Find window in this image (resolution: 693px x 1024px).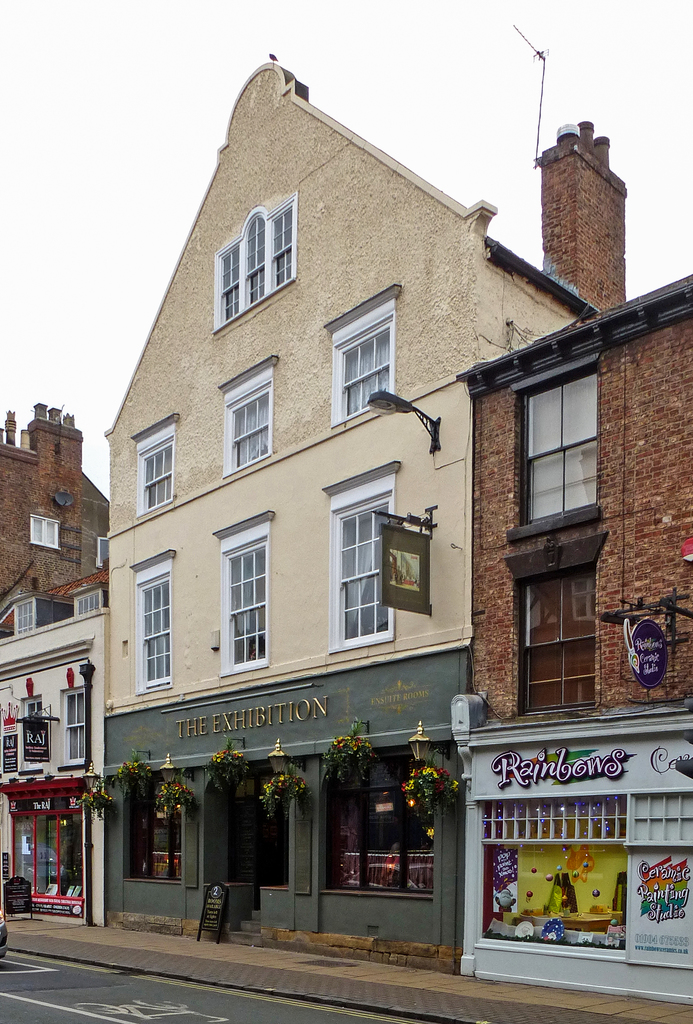
left=17, top=693, right=45, bottom=772.
